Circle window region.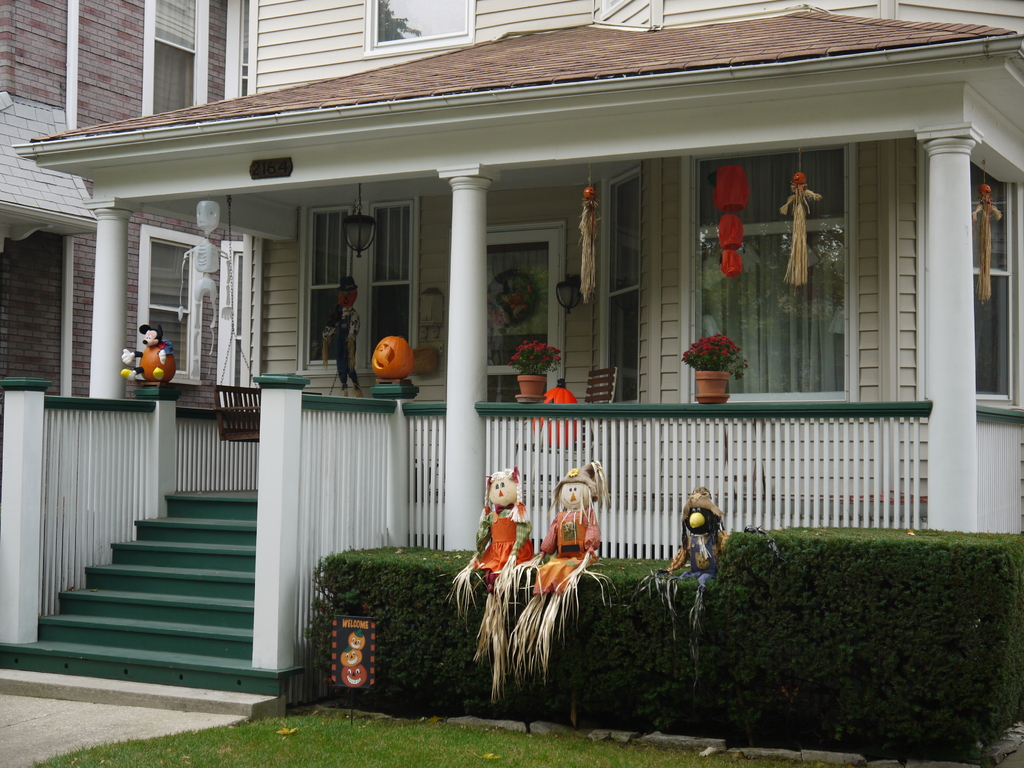
Region: pyautogui.locateOnScreen(369, 0, 467, 54).
